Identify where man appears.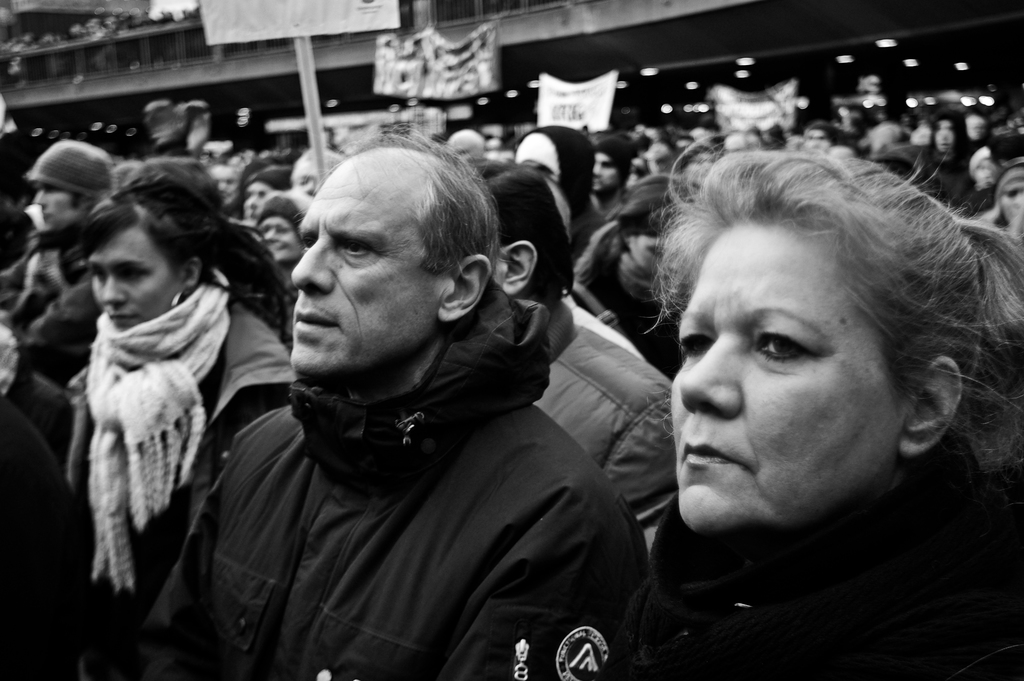
Appears at [x1=205, y1=102, x2=621, y2=680].
